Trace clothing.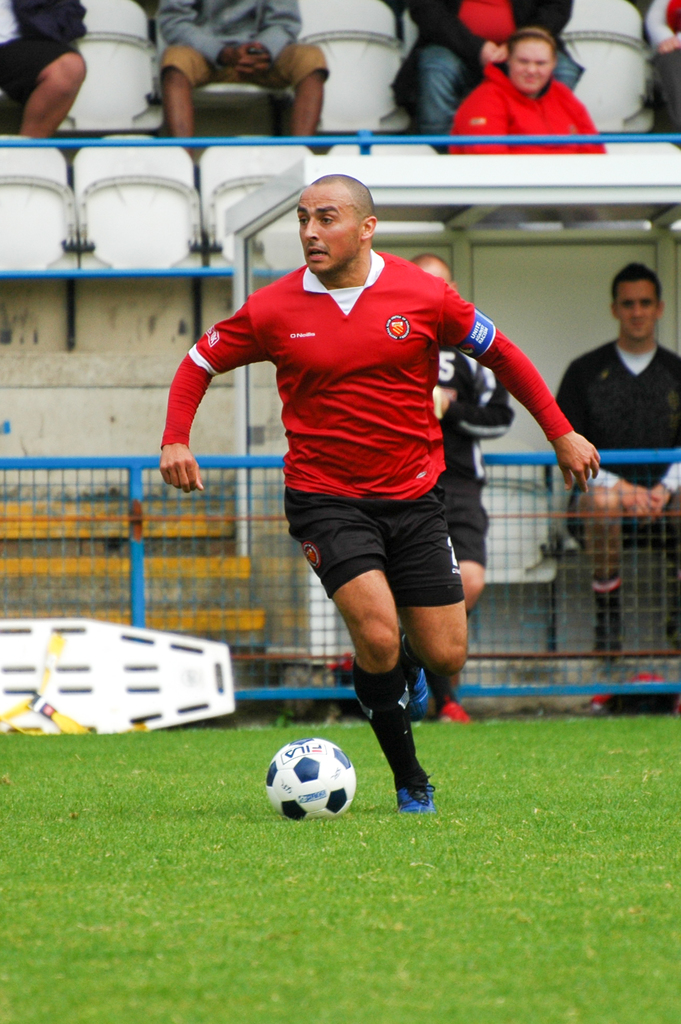
Traced to box=[427, 342, 530, 552].
